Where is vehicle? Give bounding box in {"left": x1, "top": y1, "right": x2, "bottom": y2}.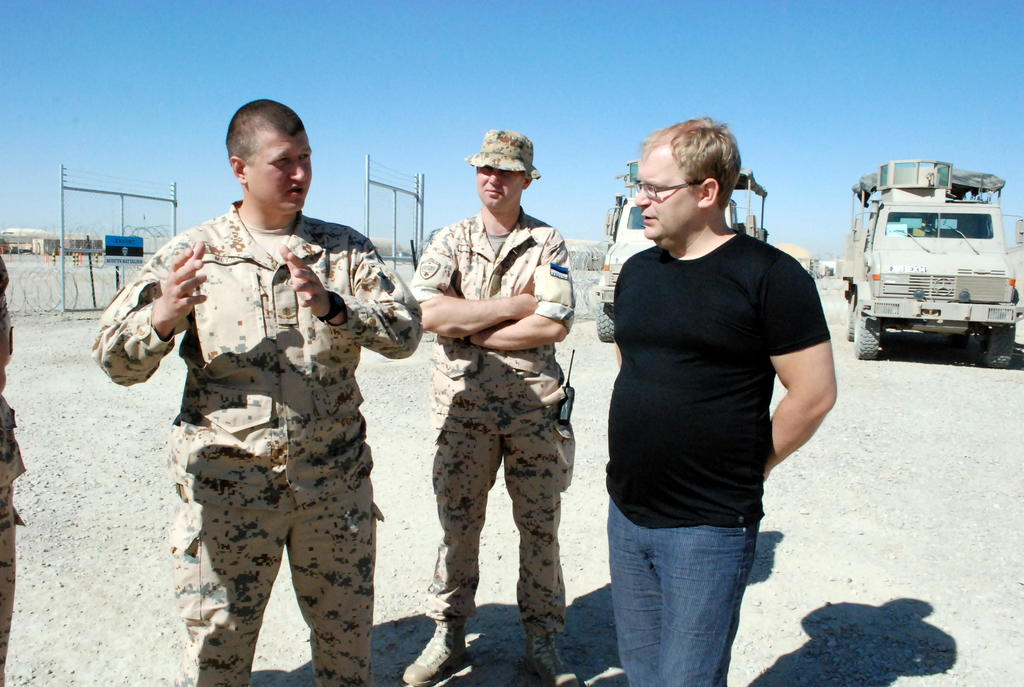
{"left": 600, "top": 157, "right": 769, "bottom": 338}.
